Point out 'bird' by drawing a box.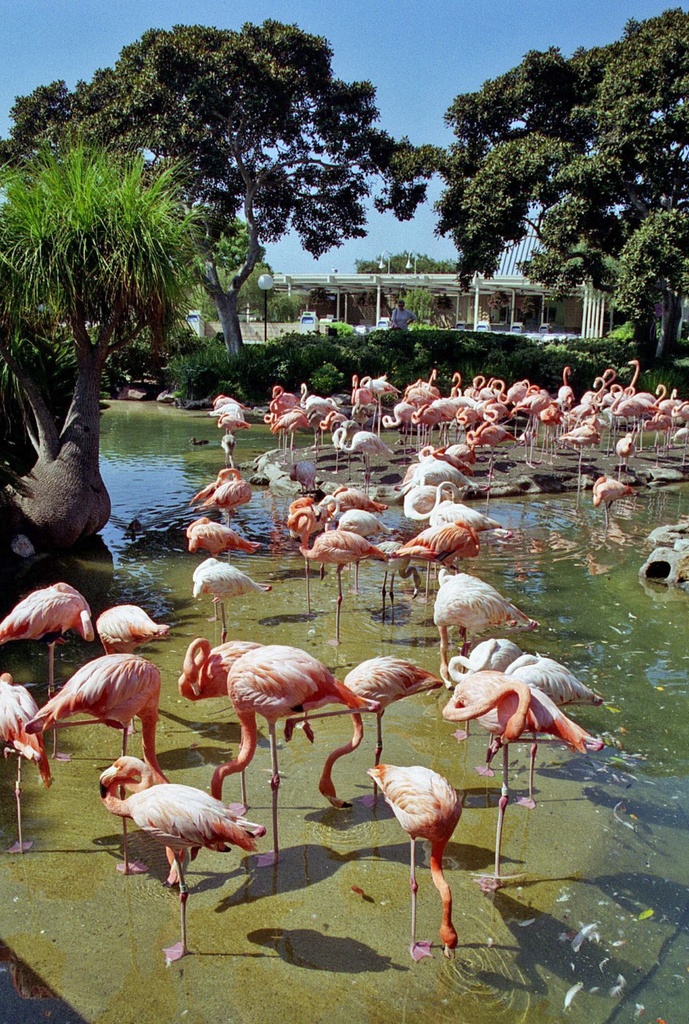
<bbox>558, 415, 600, 466</bbox>.
